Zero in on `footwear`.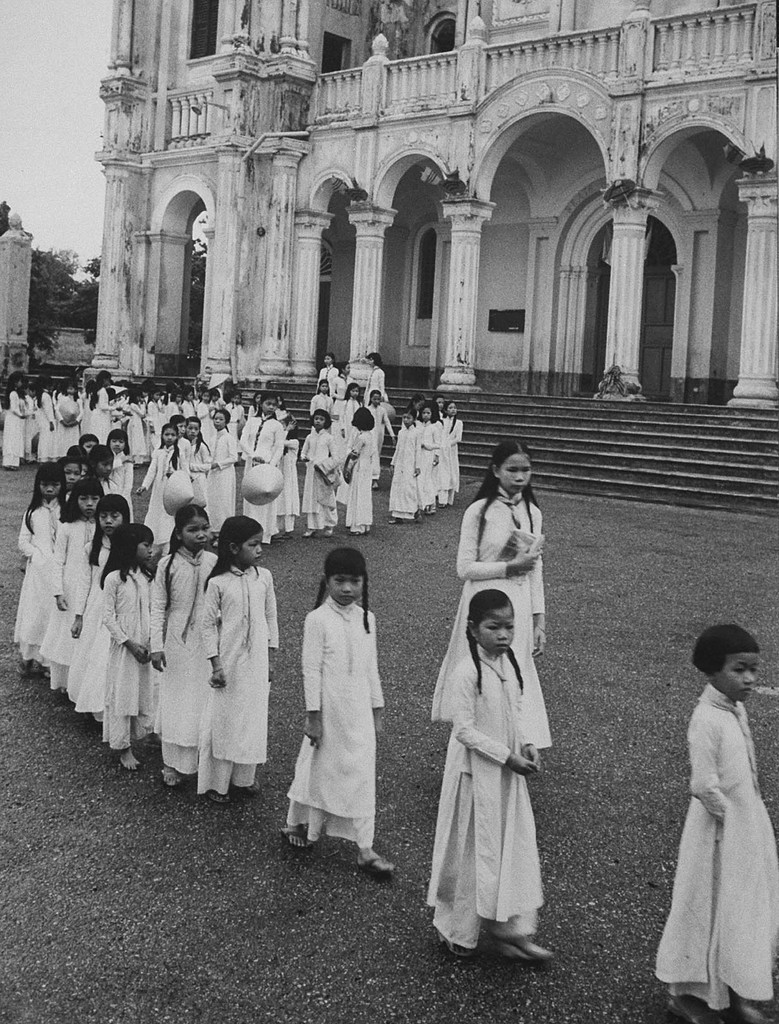
Zeroed in: x1=236, y1=776, x2=261, y2=794.
